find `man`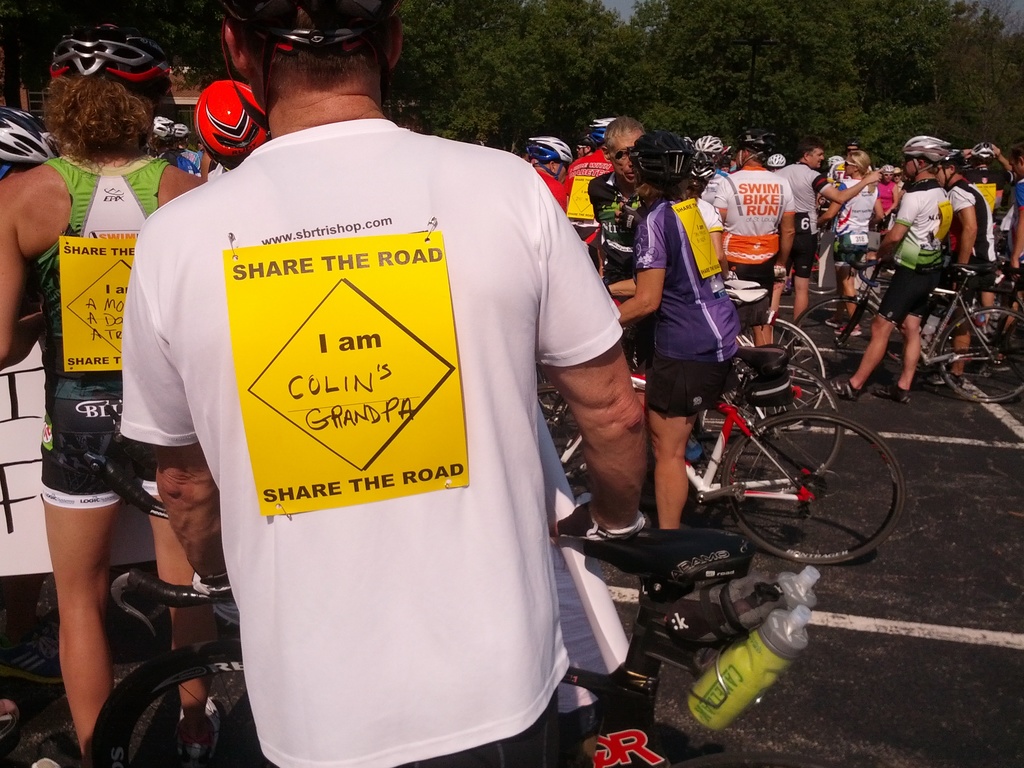
pyautogui.locateOnScreen(823, 132, 956, 404)
